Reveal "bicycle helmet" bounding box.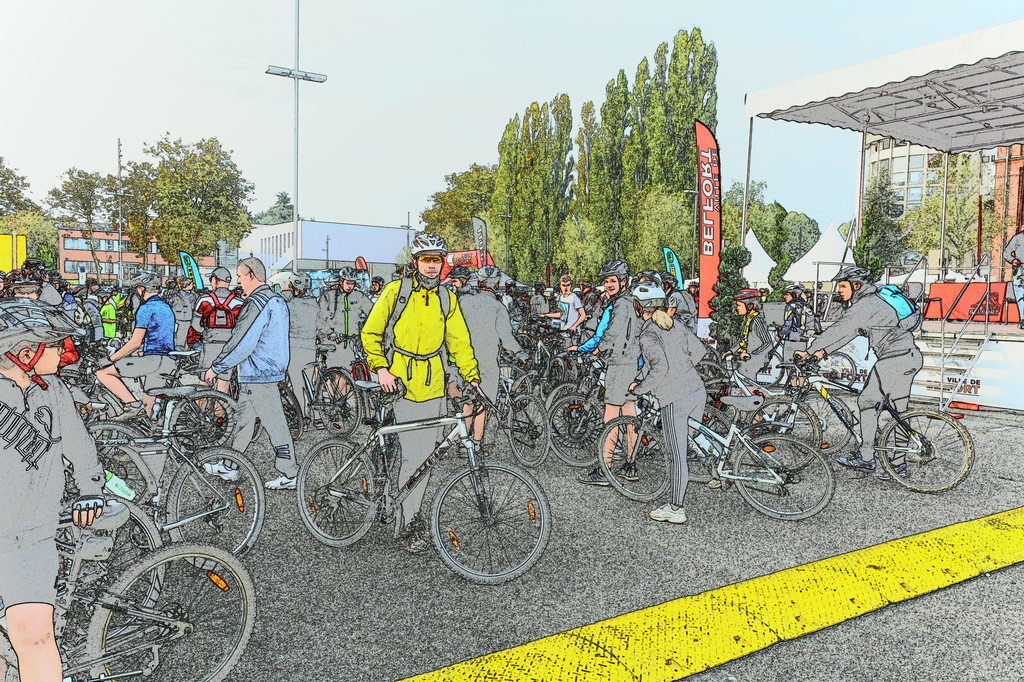
Revealed: region(0, 296, 81, 389).
